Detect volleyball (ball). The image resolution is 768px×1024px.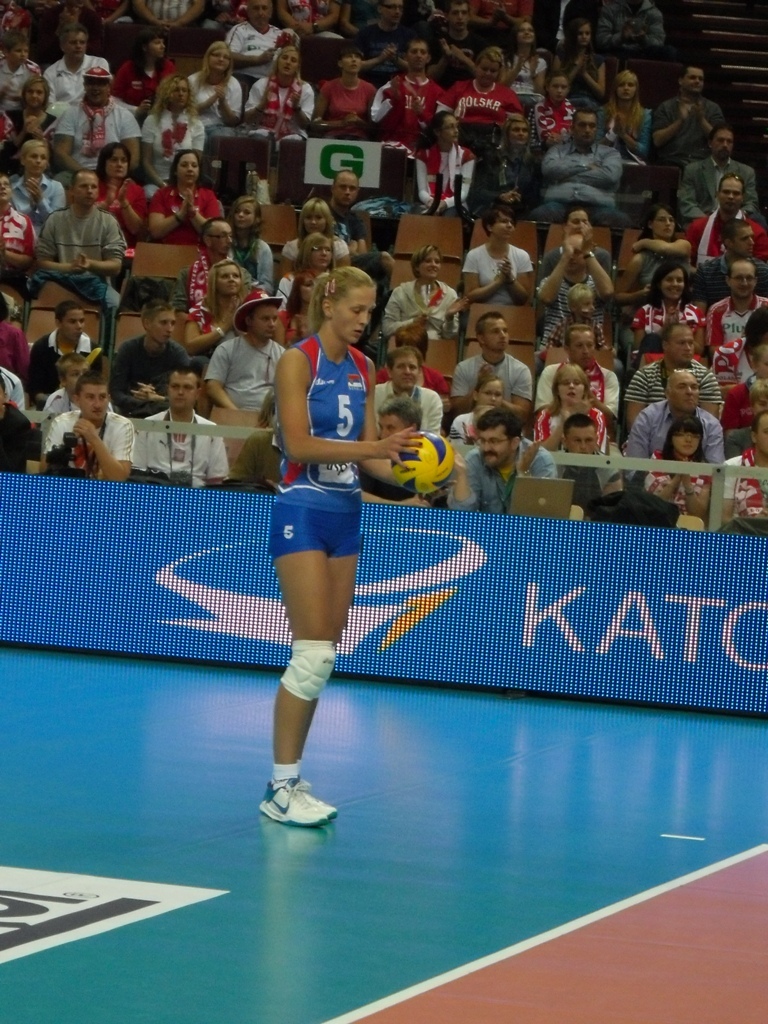
[390,430,460,495].
